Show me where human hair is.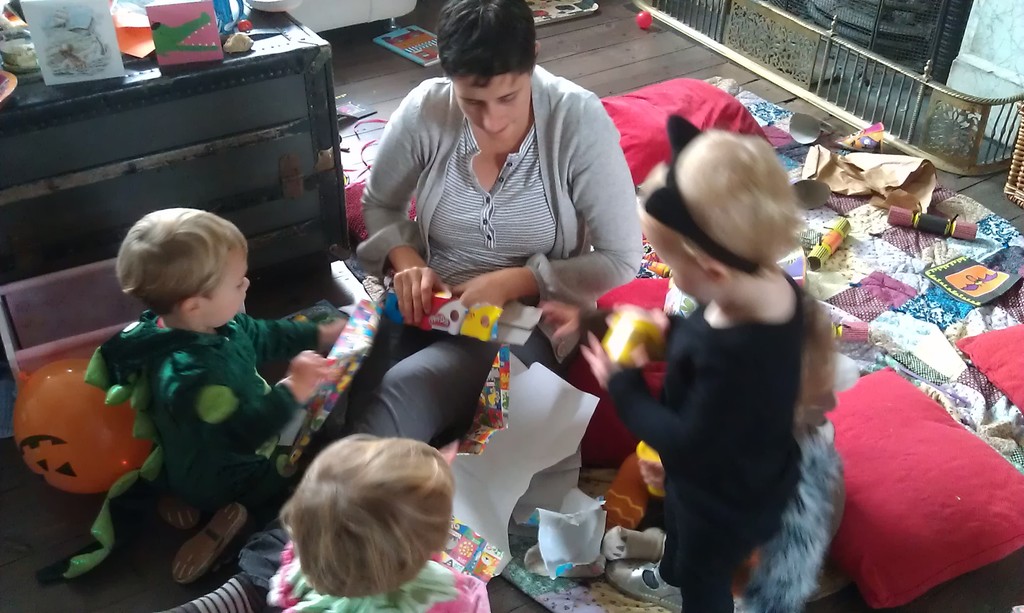
human hair is at 284/434/450/612.
